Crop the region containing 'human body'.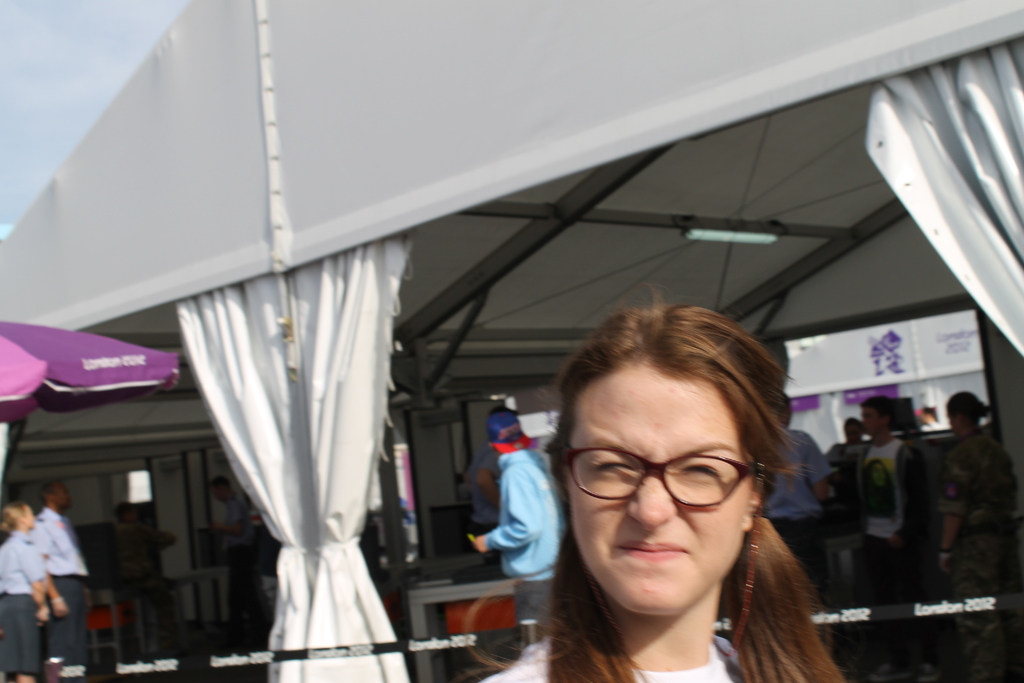
Crop region: <bbox>0, 525, 42, 682</bbox>.
